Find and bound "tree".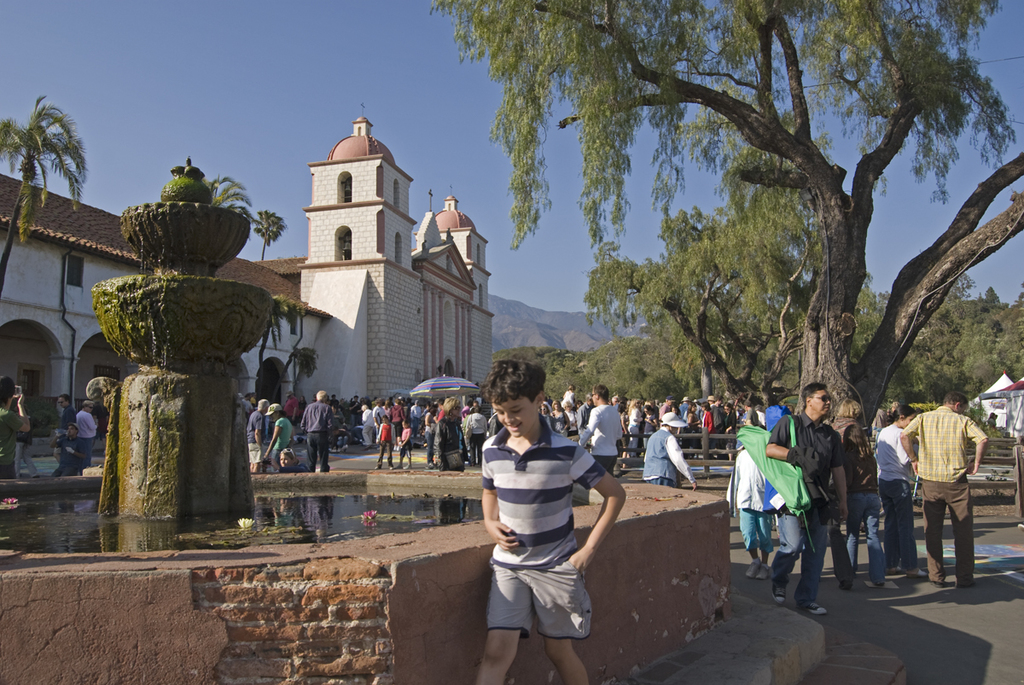
Bound: left=364, top=0, right=1023, bottom=511.
